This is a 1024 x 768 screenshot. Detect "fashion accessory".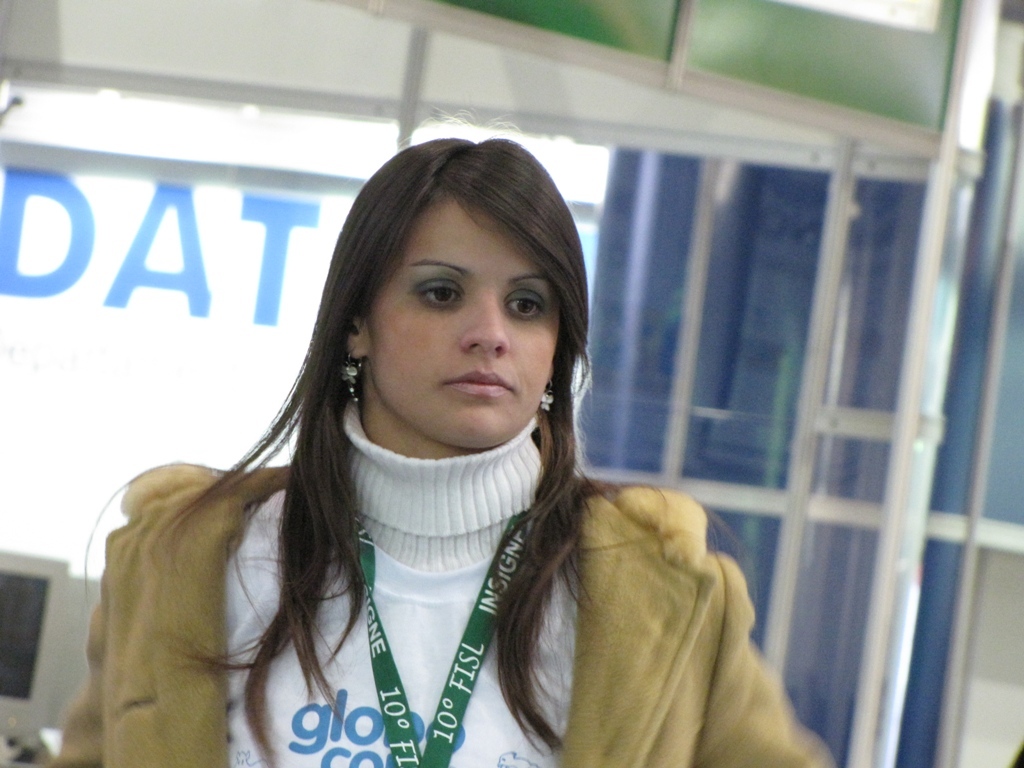
x1=339, y1=352, x2=369, y2=399.
